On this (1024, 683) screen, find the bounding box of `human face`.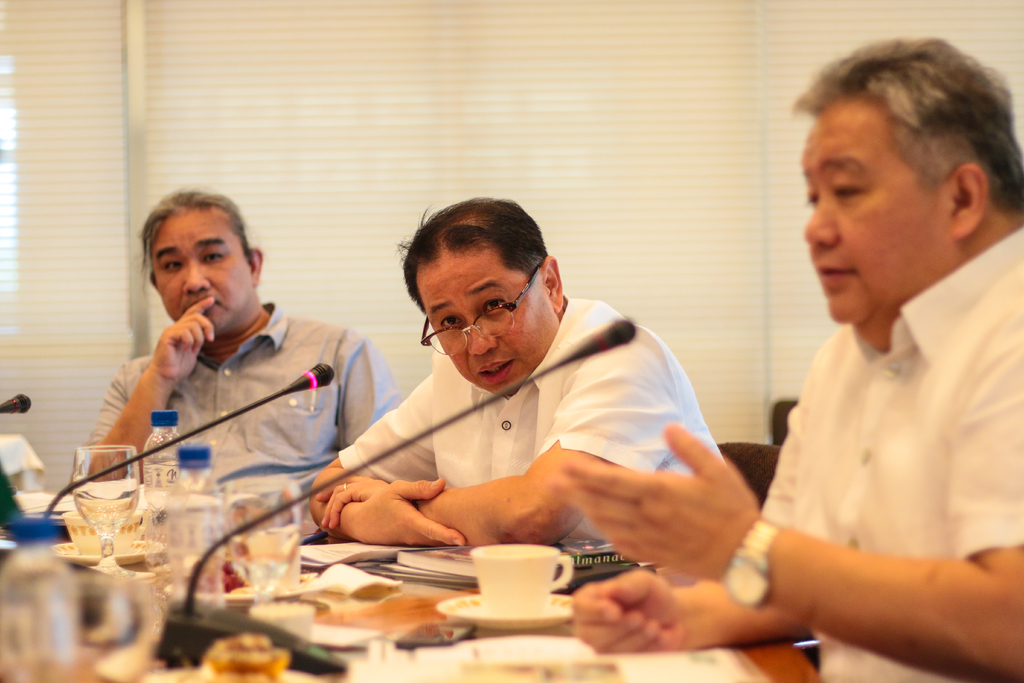
Bounding box: {"x1": 416, "y1": 251, "x2": 548, "y2": 393}.
